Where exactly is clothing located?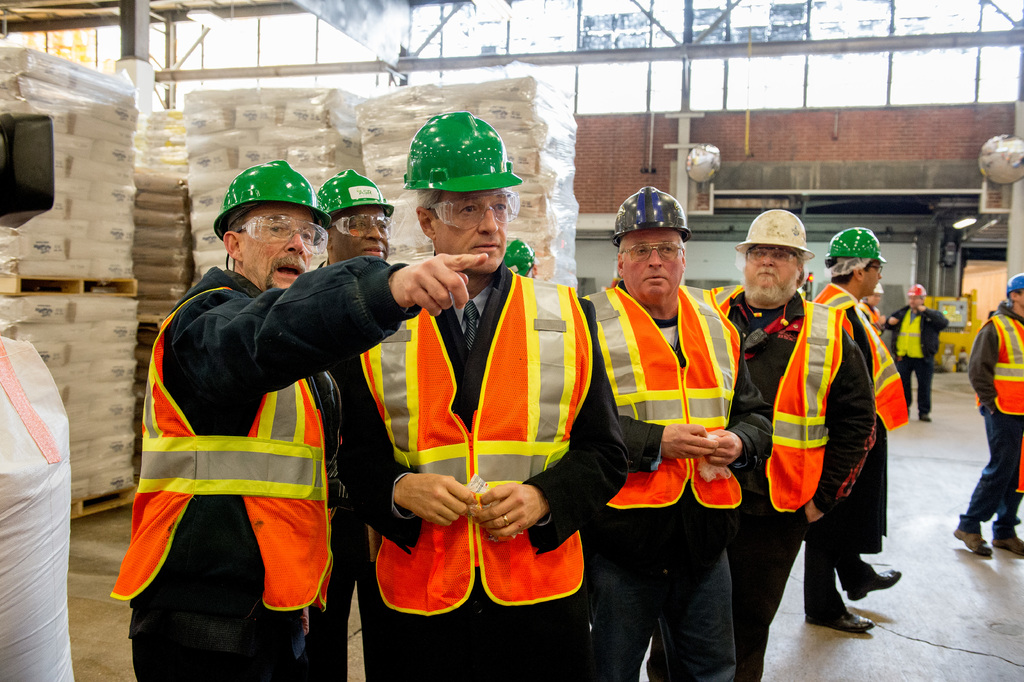
Its bounding box is [571,281,780,681].
